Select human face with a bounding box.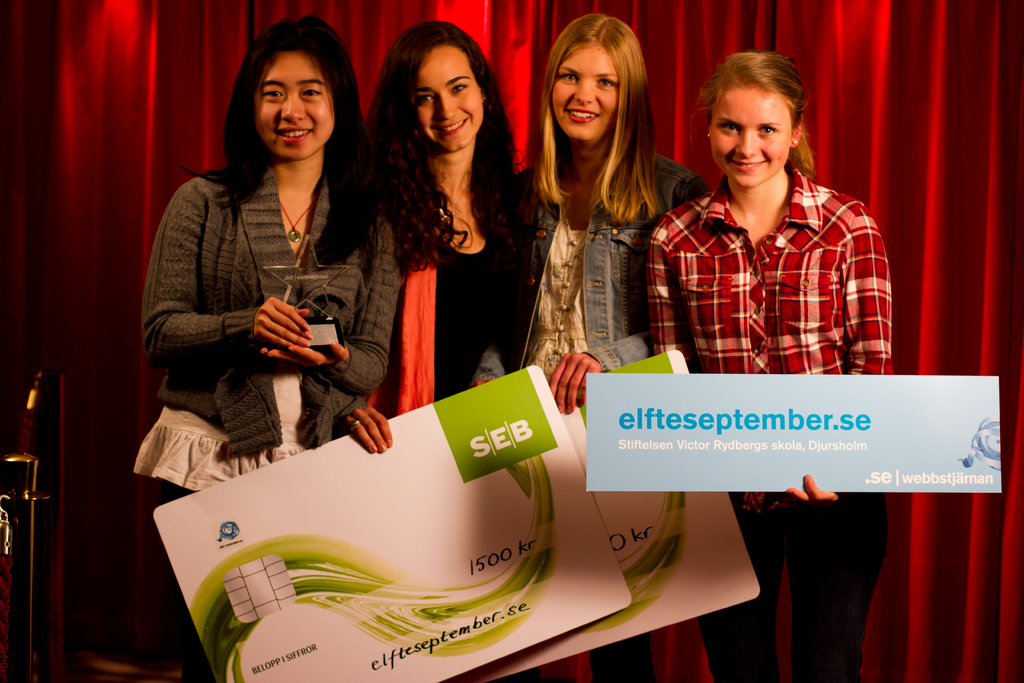
bbox=[550, 44, 618, 140].
